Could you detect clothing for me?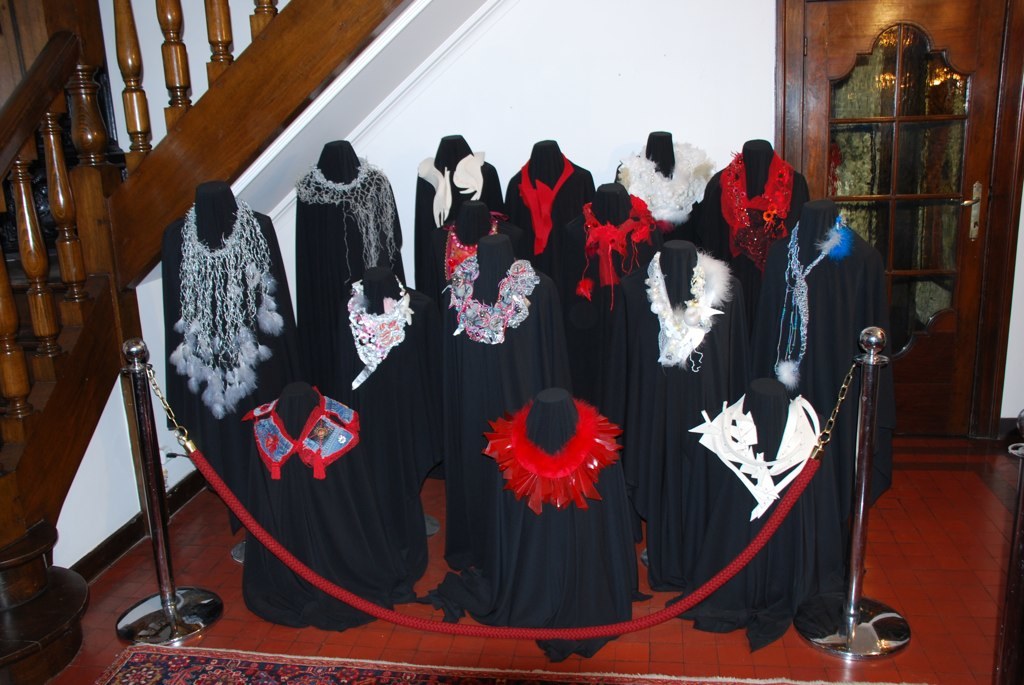
Detection result: box(330, 288, 424, 469).
